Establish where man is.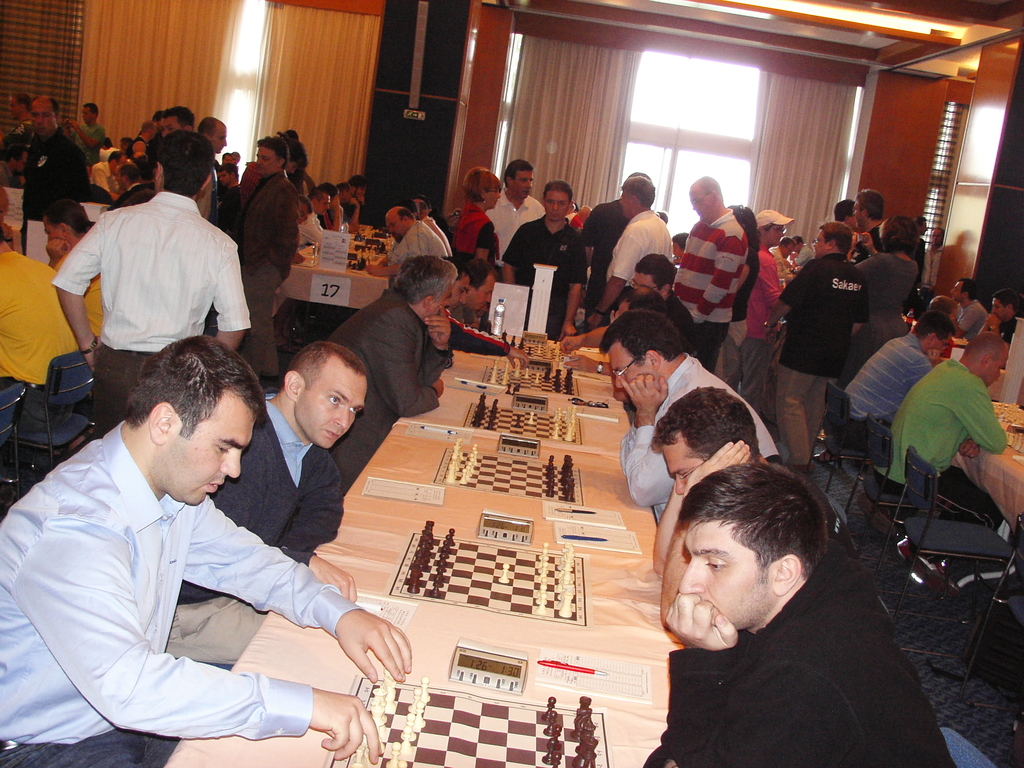
Established at detection(919, 292, 956, 329).
